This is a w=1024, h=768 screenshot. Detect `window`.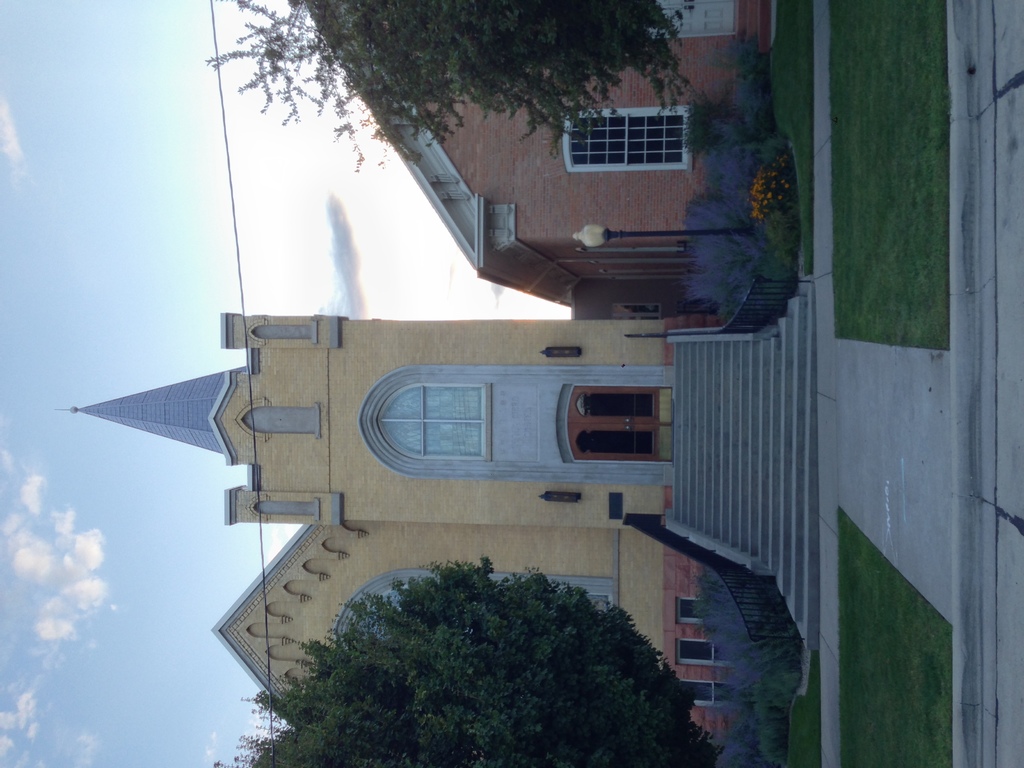
372/383/489/463.
